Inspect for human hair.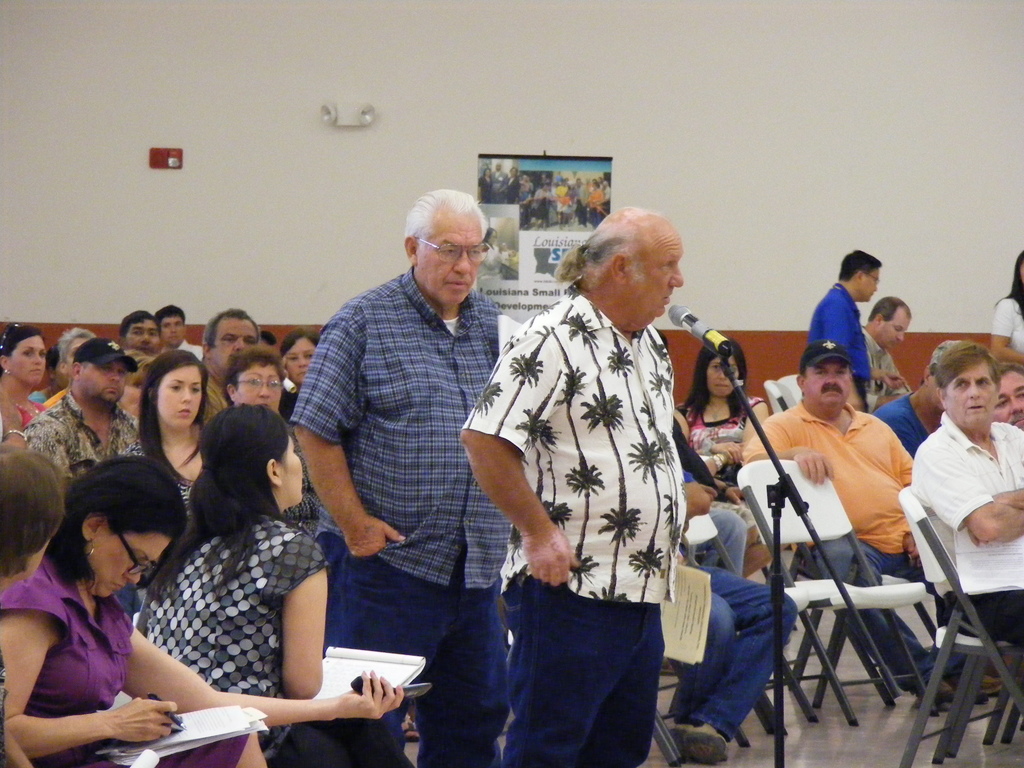
Inspection: (x1=154, y1=303, x2=185, y2=326).
